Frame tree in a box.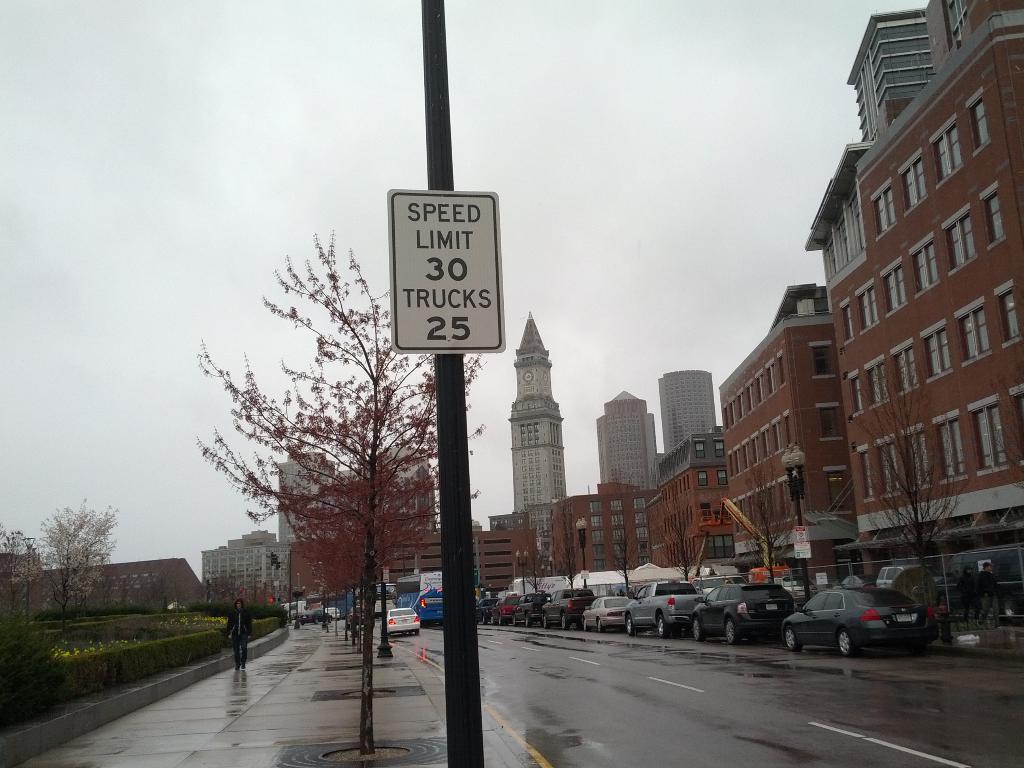
region(646, 468, 707, 579).
